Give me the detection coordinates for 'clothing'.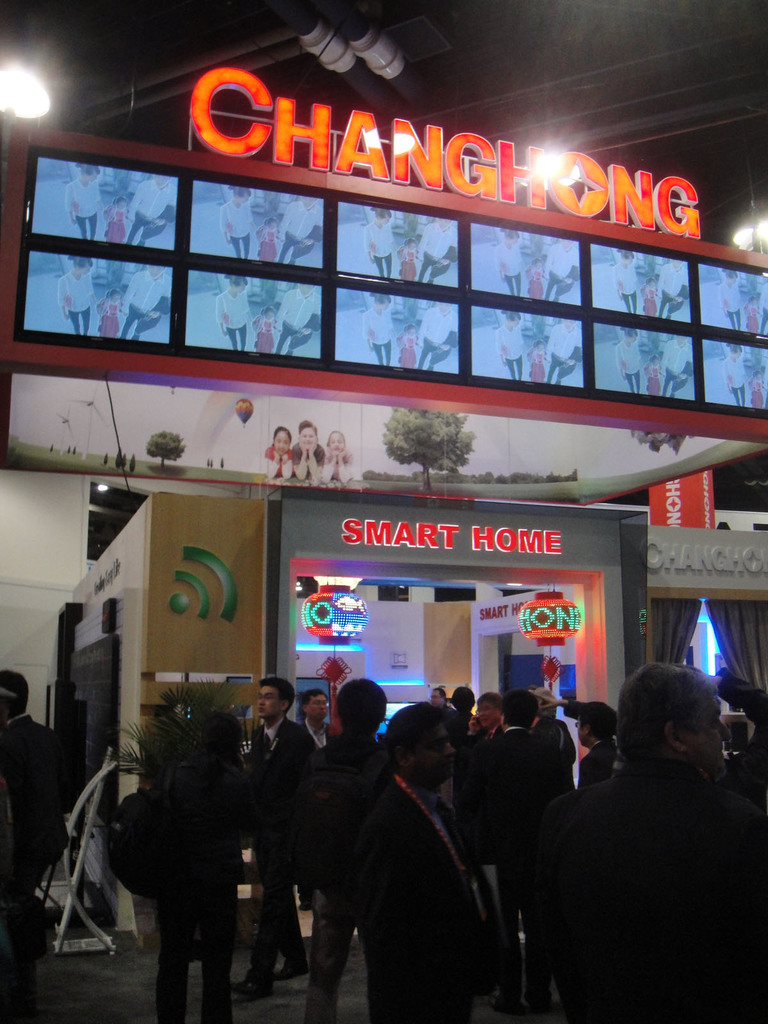
BBox(129, 181, 173, 252).
